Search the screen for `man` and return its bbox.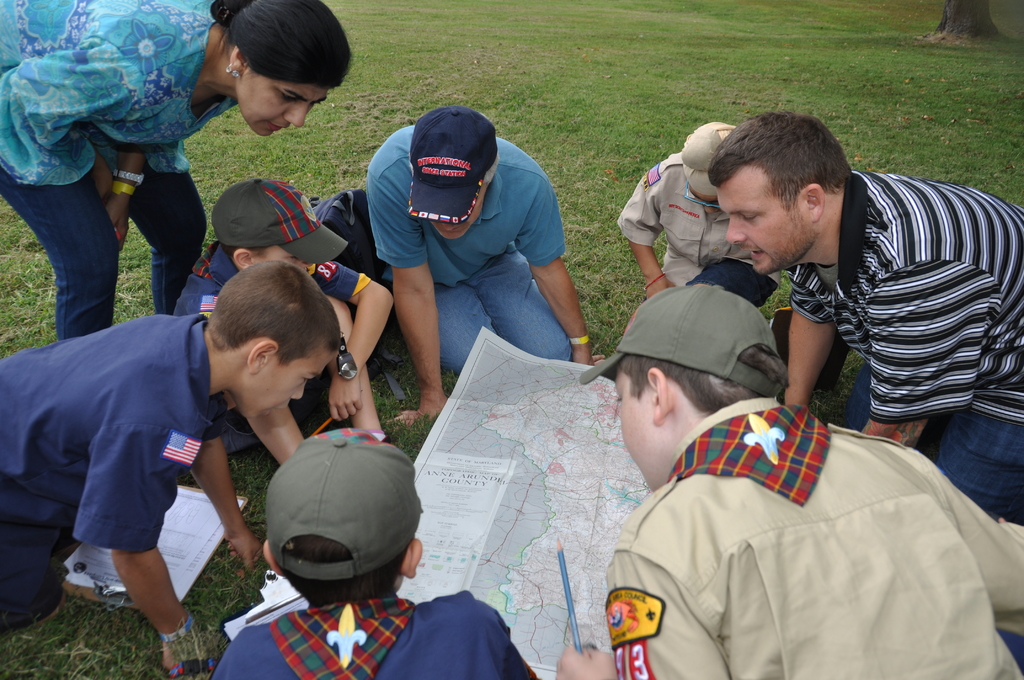
Found: (left=360, top=101, right=590, bottom=430).
